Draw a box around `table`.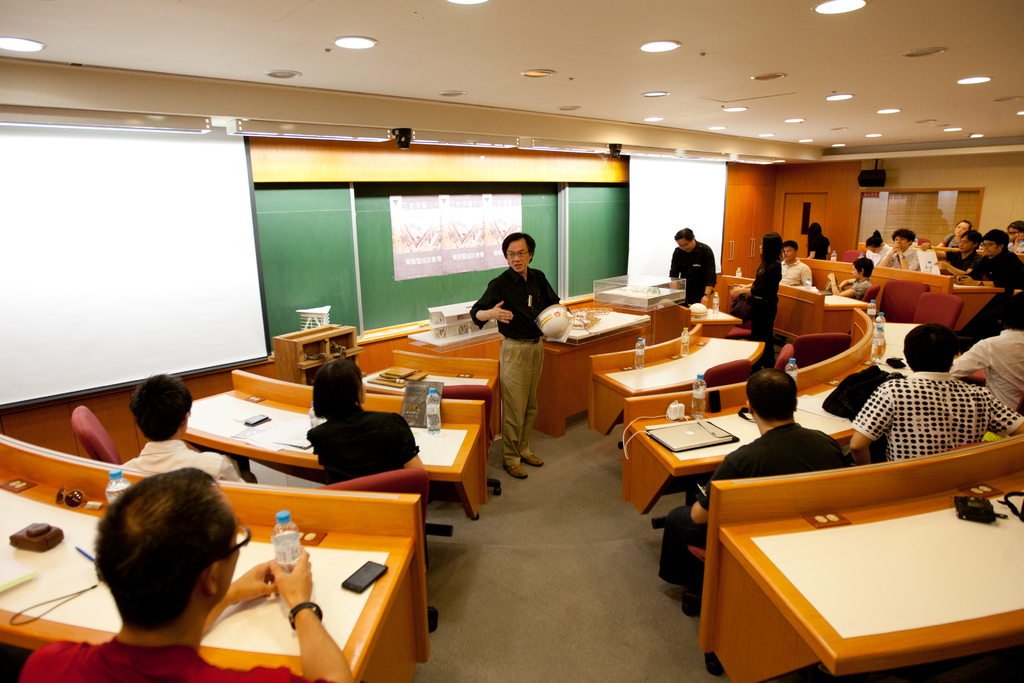
l=799, t=259, r=999, b=329.
